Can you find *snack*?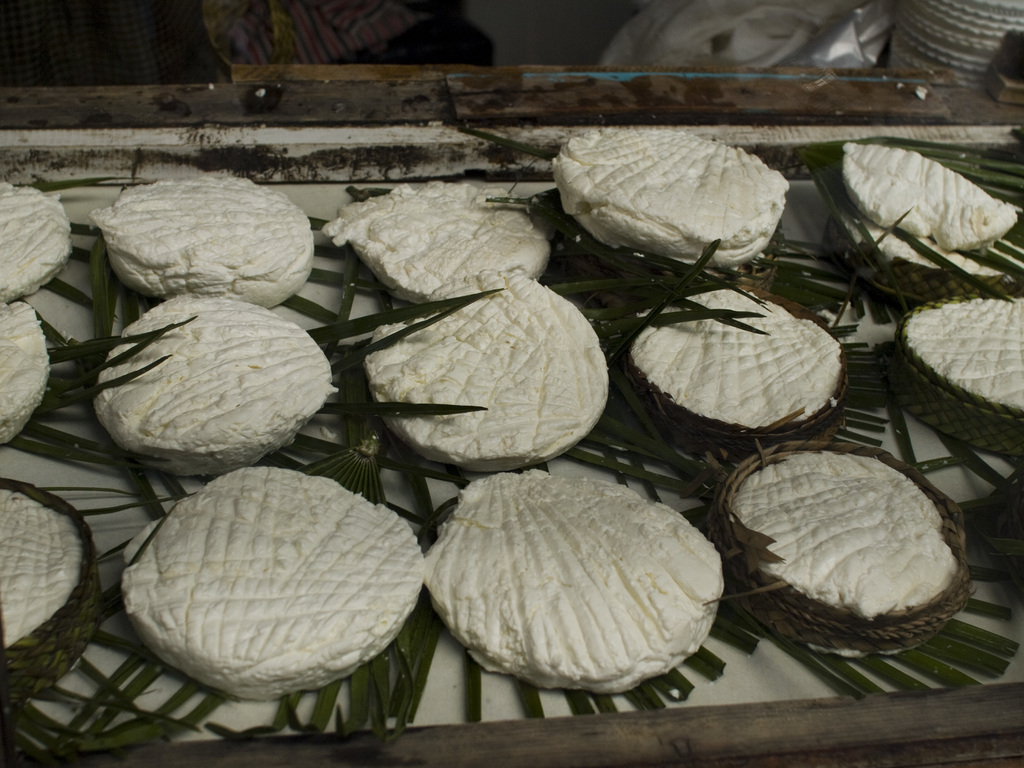
Yes, bounding box: crop(551, 124, 793, 267).
